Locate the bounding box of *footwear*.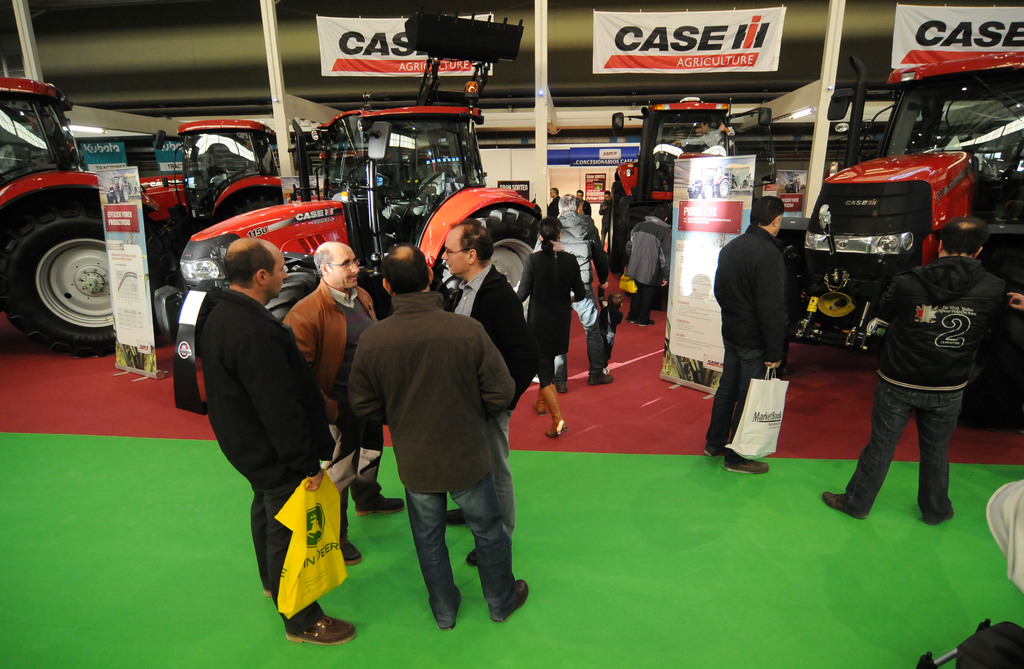
Bounding box: select_region(585, 373, 614, 387).
